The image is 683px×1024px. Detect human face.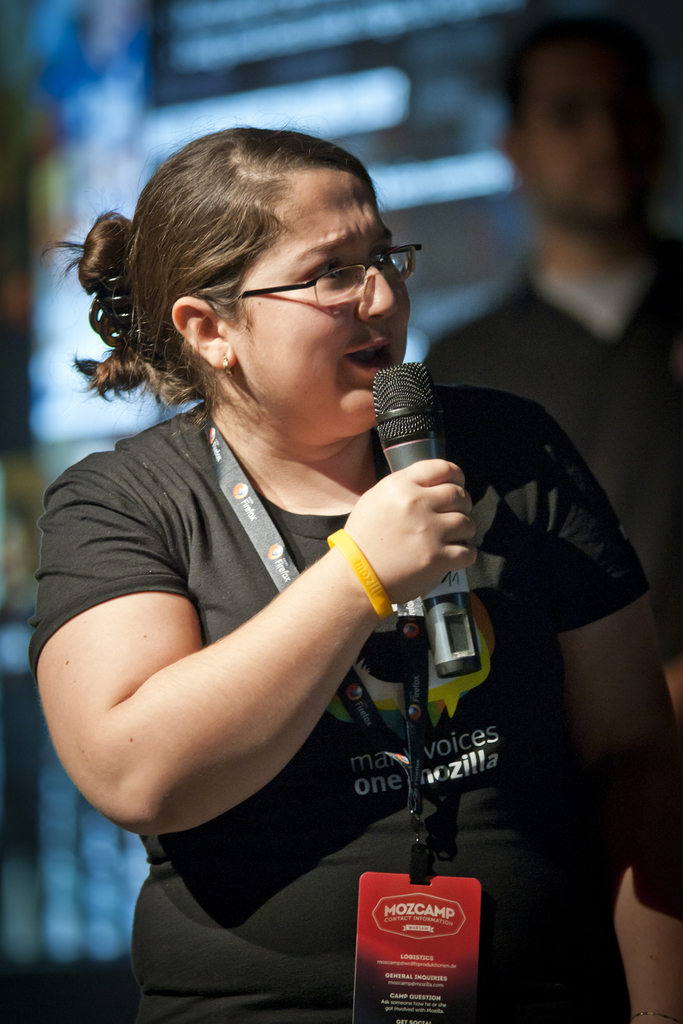
Detection: [236, 171, 409, 429].
